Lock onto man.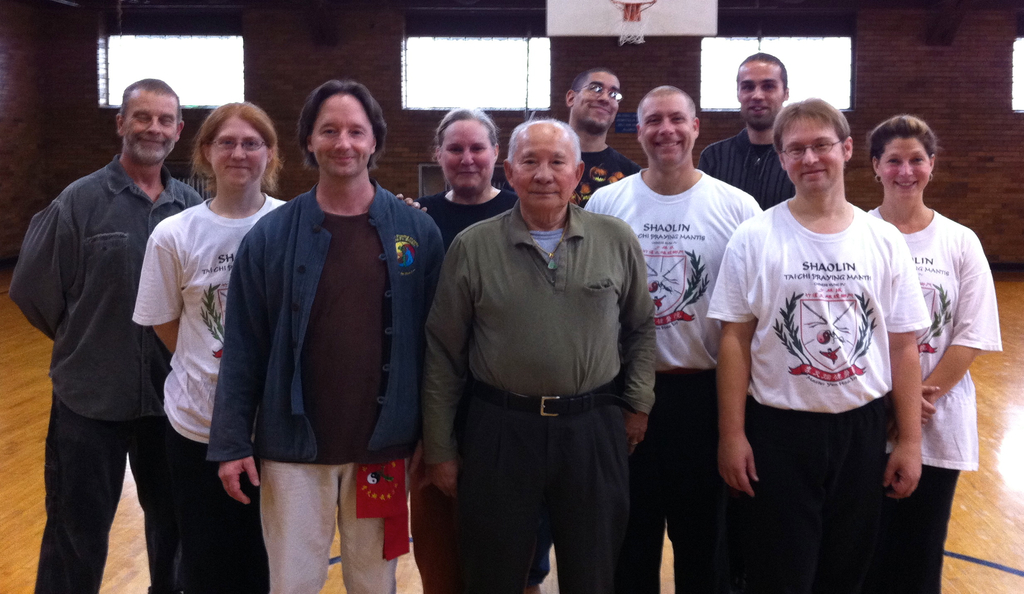
Locked: {"x1": 584, "y1": 82, "x2": 762, "y2": 593}.
